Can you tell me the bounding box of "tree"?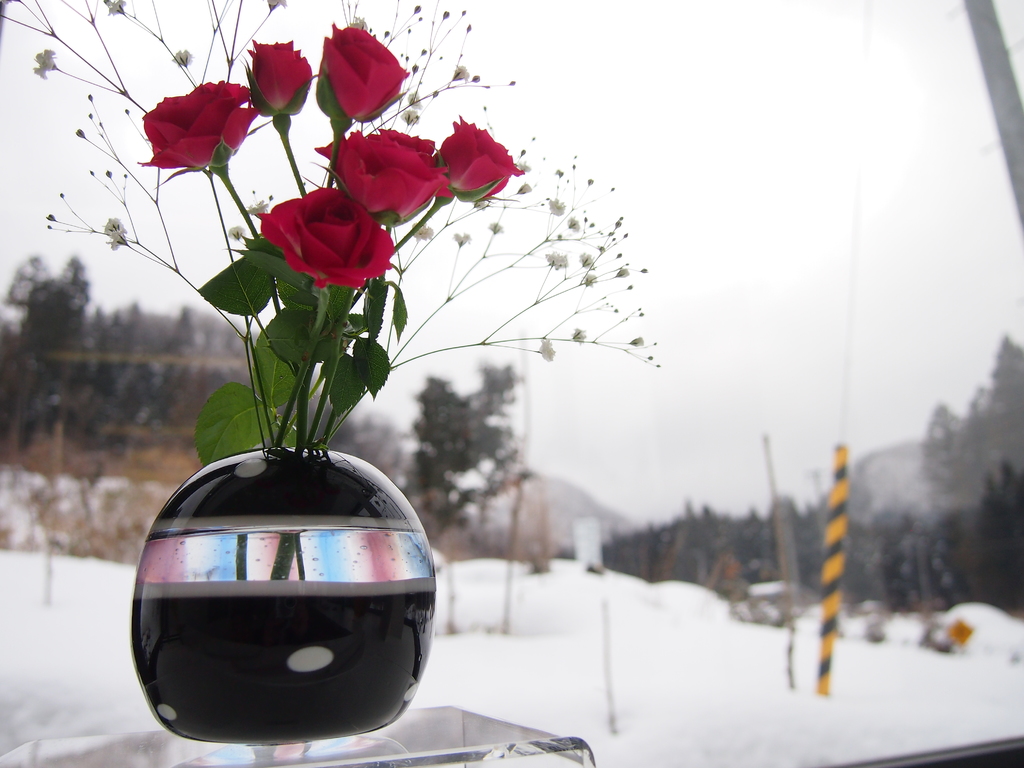
bbox(410, 359, 534, 554).
